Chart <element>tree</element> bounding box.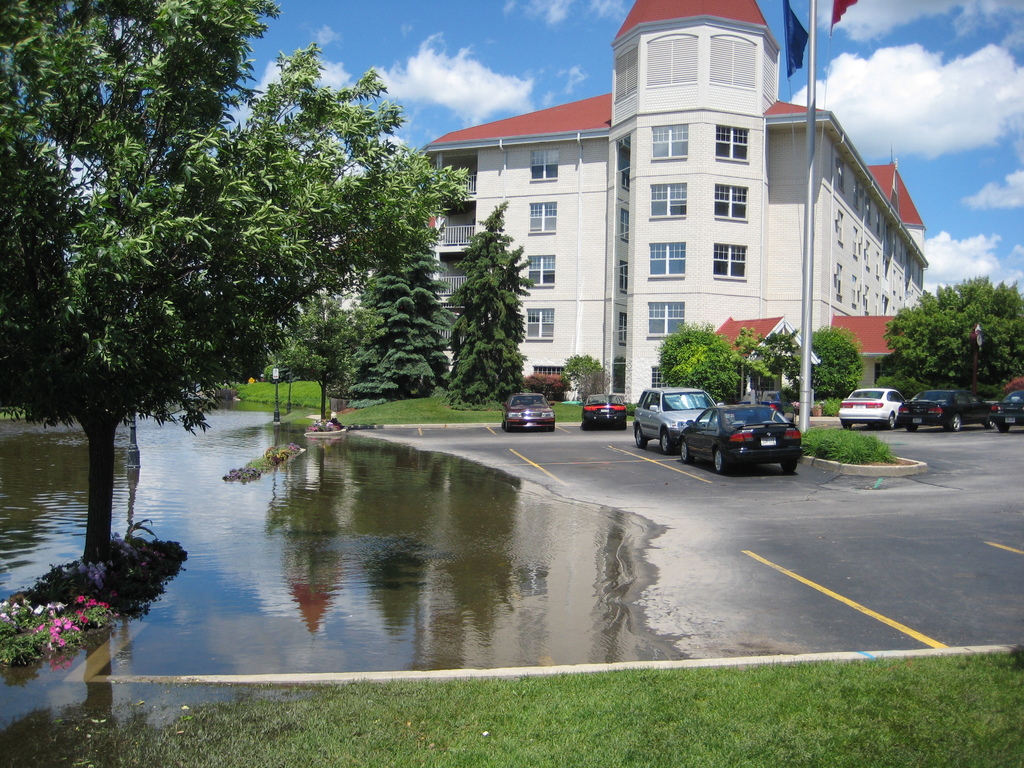
Charted: (left=761, top=328, right=803, bottom=402).
